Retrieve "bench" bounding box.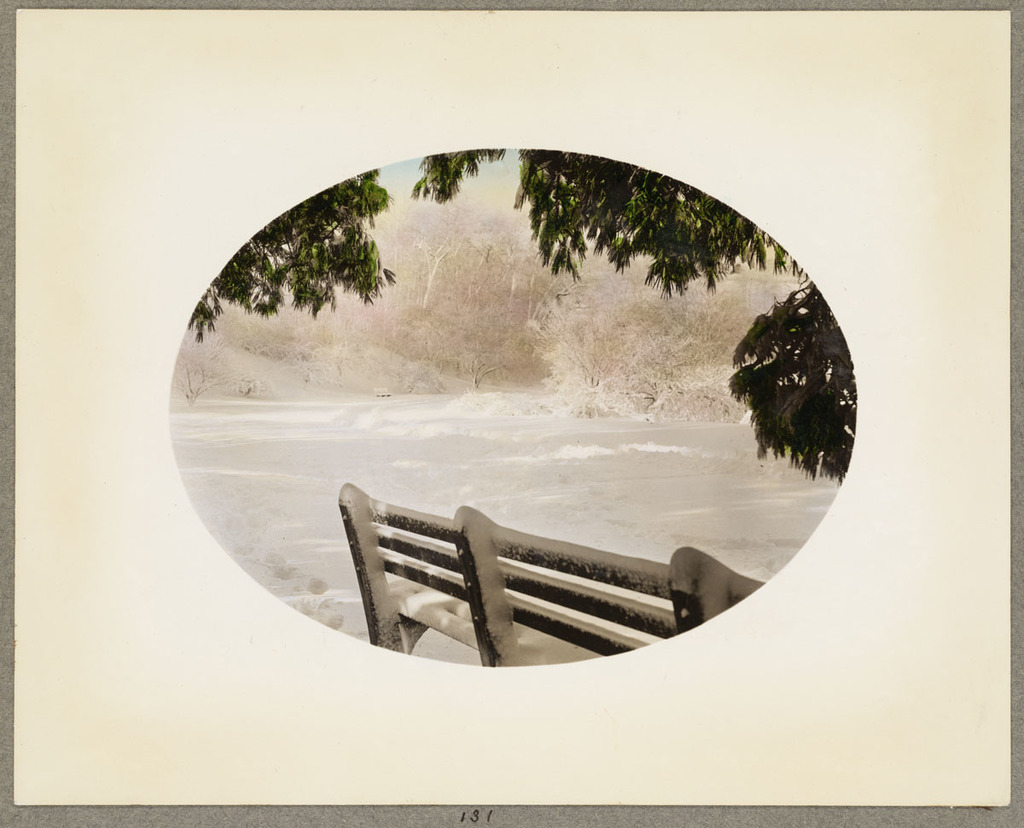
Bounding box: bbox=[375, 386, 393, 398].
